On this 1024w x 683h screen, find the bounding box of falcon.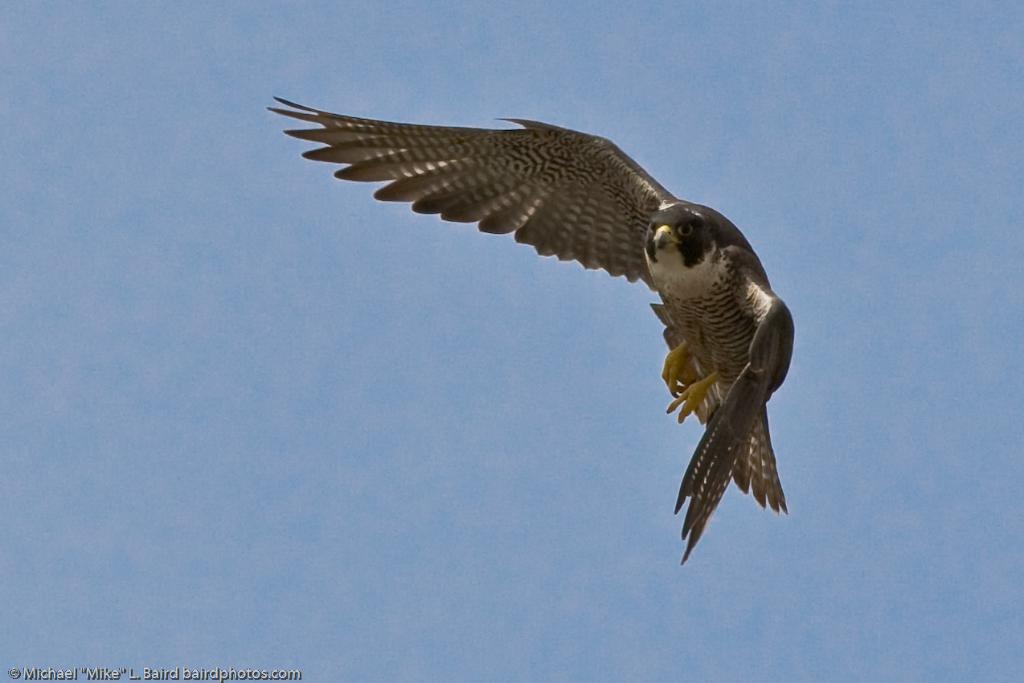
Bounding box: [left=264, top=95, right=795, bottom=562].
